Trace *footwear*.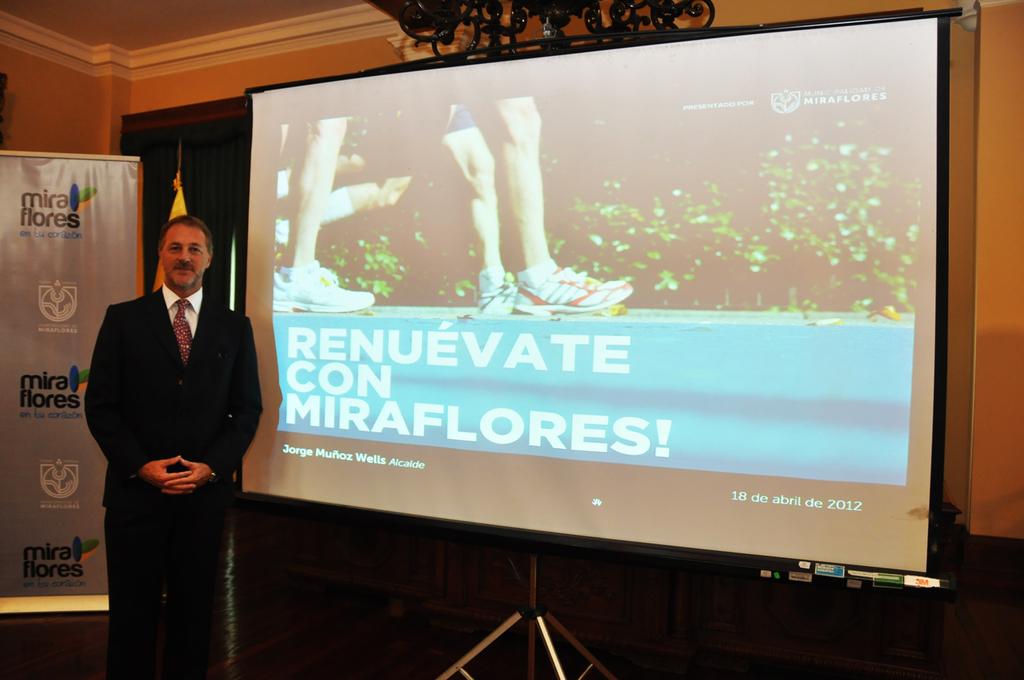
Traced to [x1=271, y1=264, x2=378, y2=312].
